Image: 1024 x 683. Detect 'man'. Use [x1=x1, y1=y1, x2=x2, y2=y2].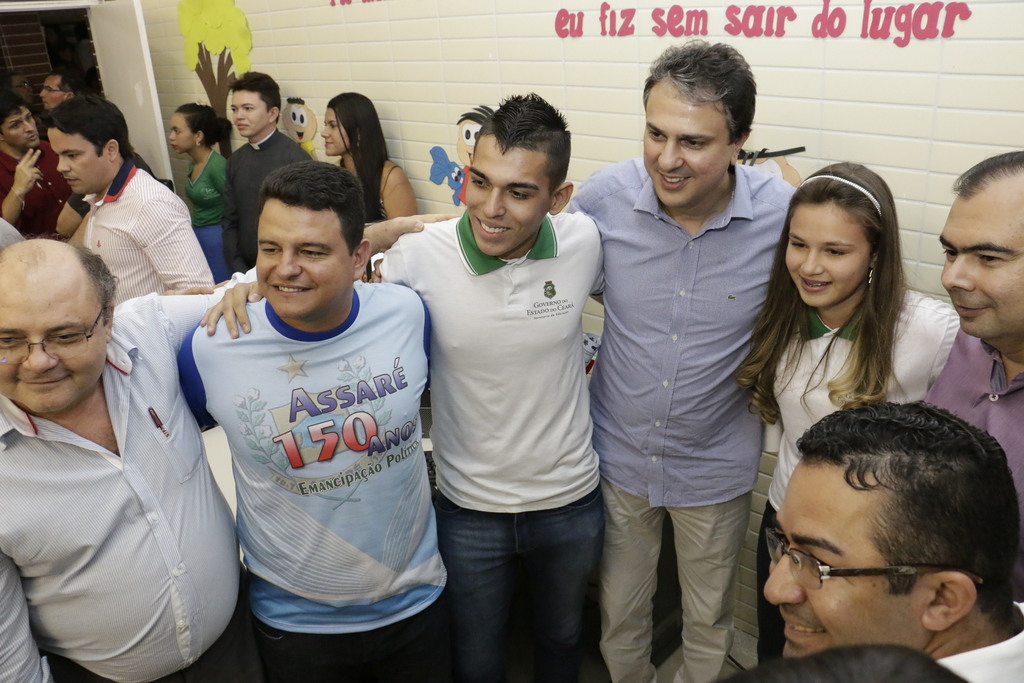
[x1=36, y1=73, x2=89, y2=119].
